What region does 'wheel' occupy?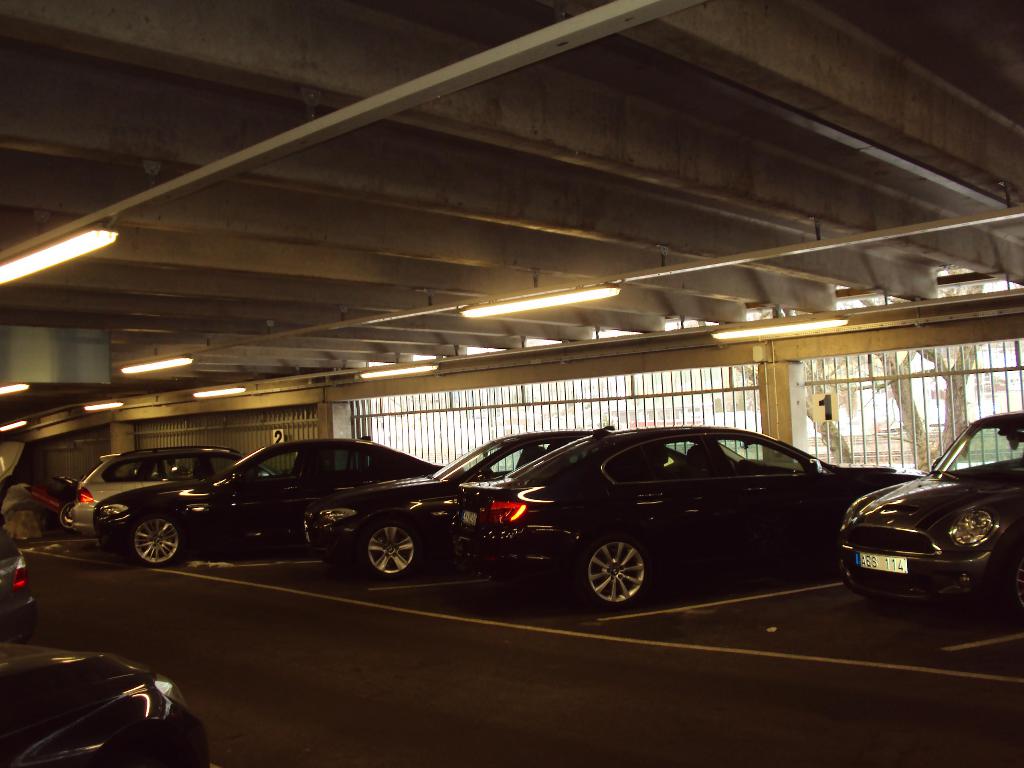
l=125, t=512, r=185, b=572.
